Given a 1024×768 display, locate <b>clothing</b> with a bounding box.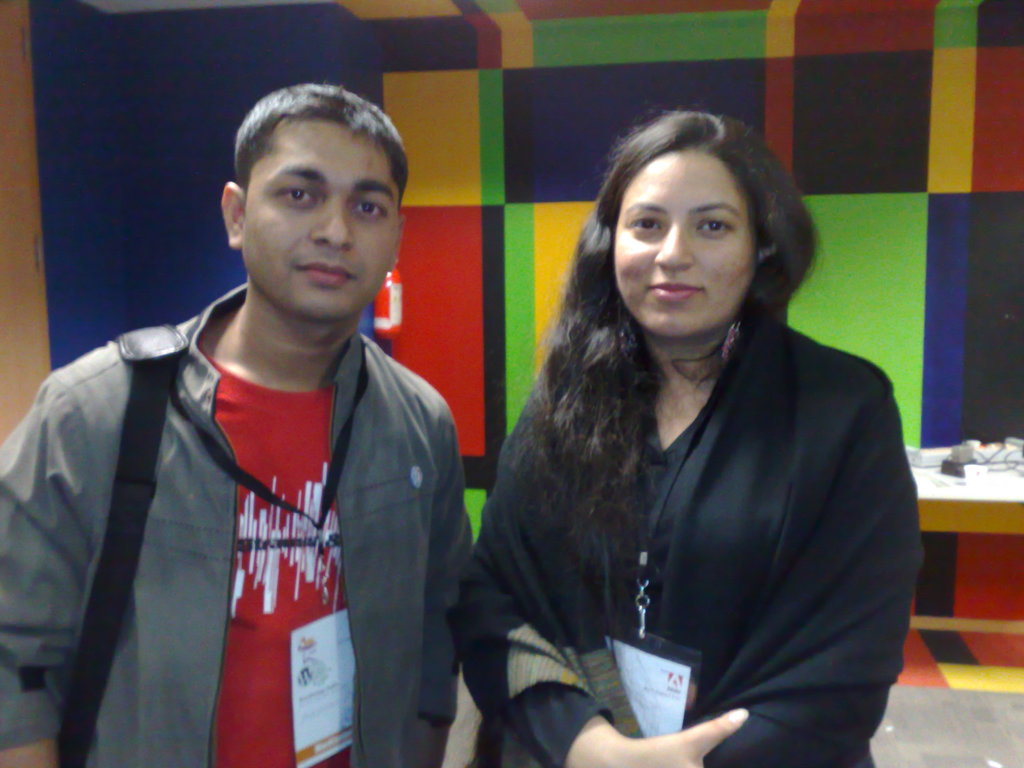
Located: bbox=(447, 250, 924, 756).
